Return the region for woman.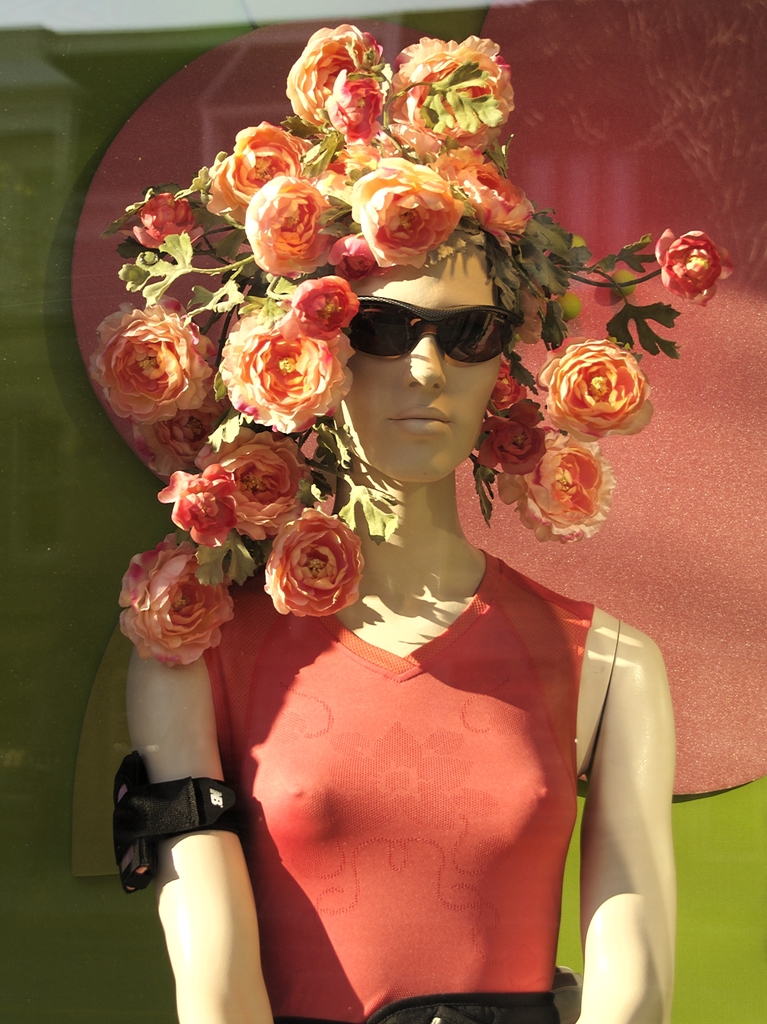
bbox=(120, 24, 683, 1023).
